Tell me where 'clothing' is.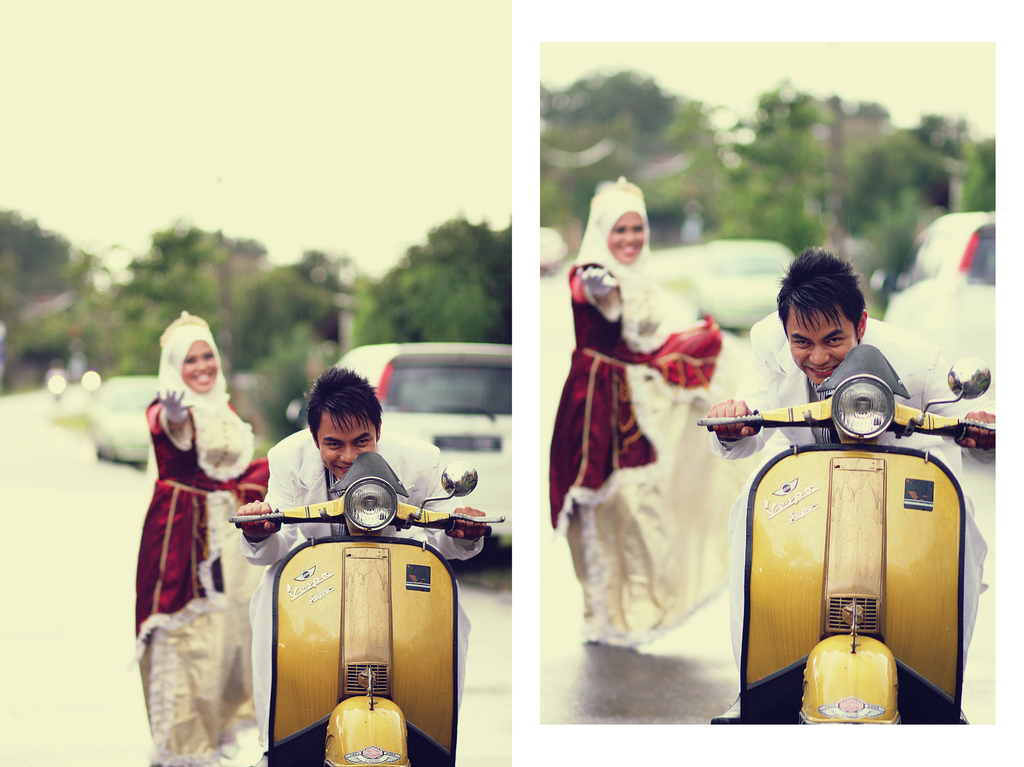
'clothing' is at {"left": 551, "top": 241, "right": 737, "bottom": 657}.
